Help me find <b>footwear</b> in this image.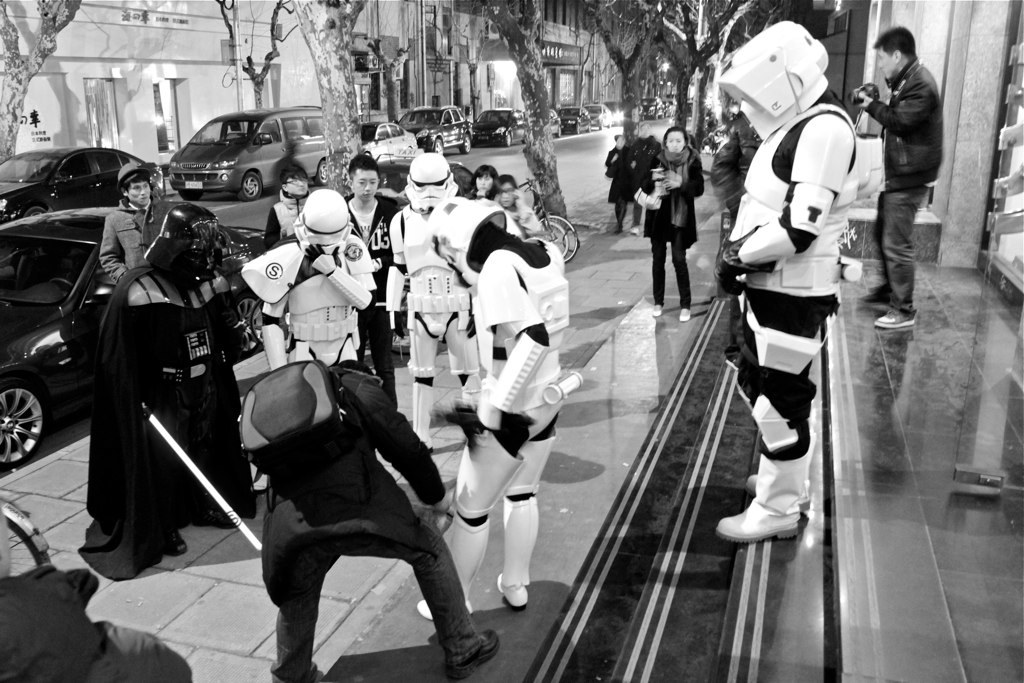
Found it: select_region(717, 500, 801, 543).
